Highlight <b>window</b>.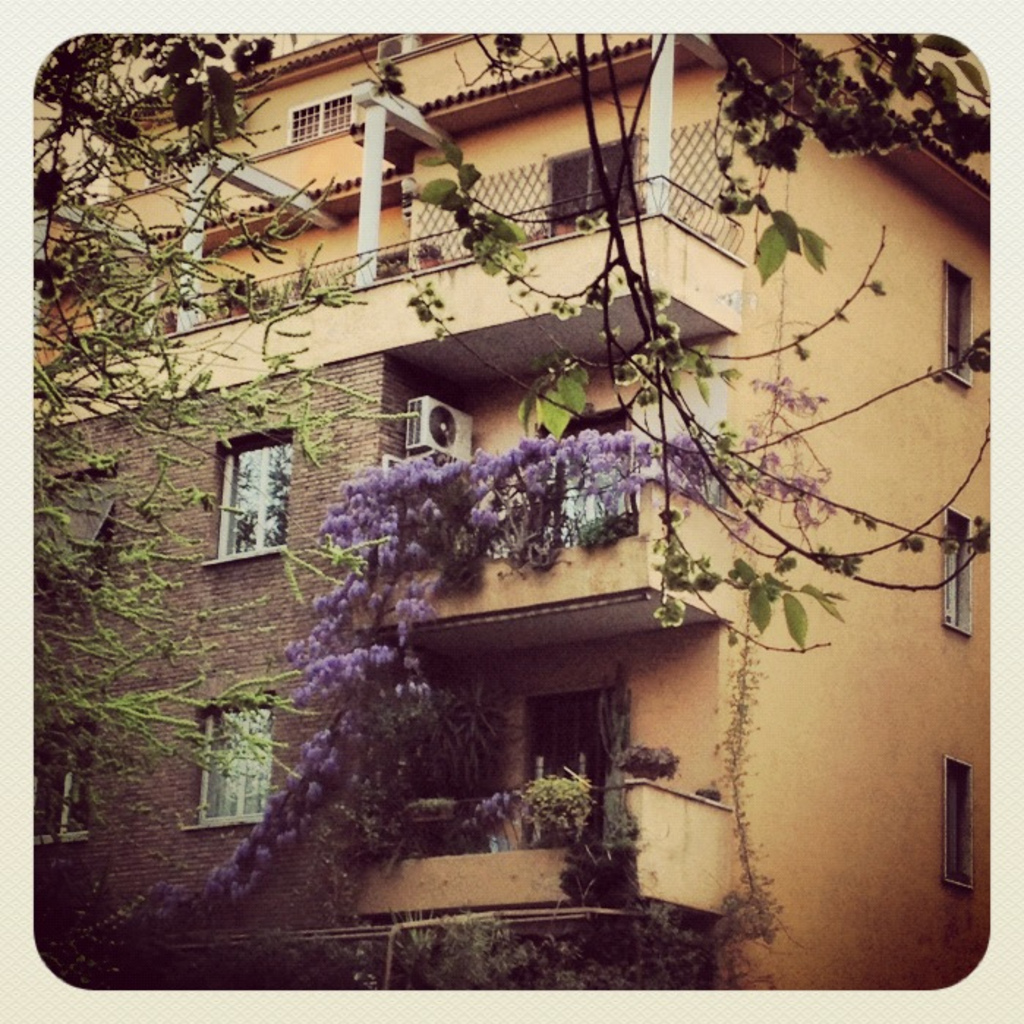
Highlighted region: (192, 703, 274, 826).
